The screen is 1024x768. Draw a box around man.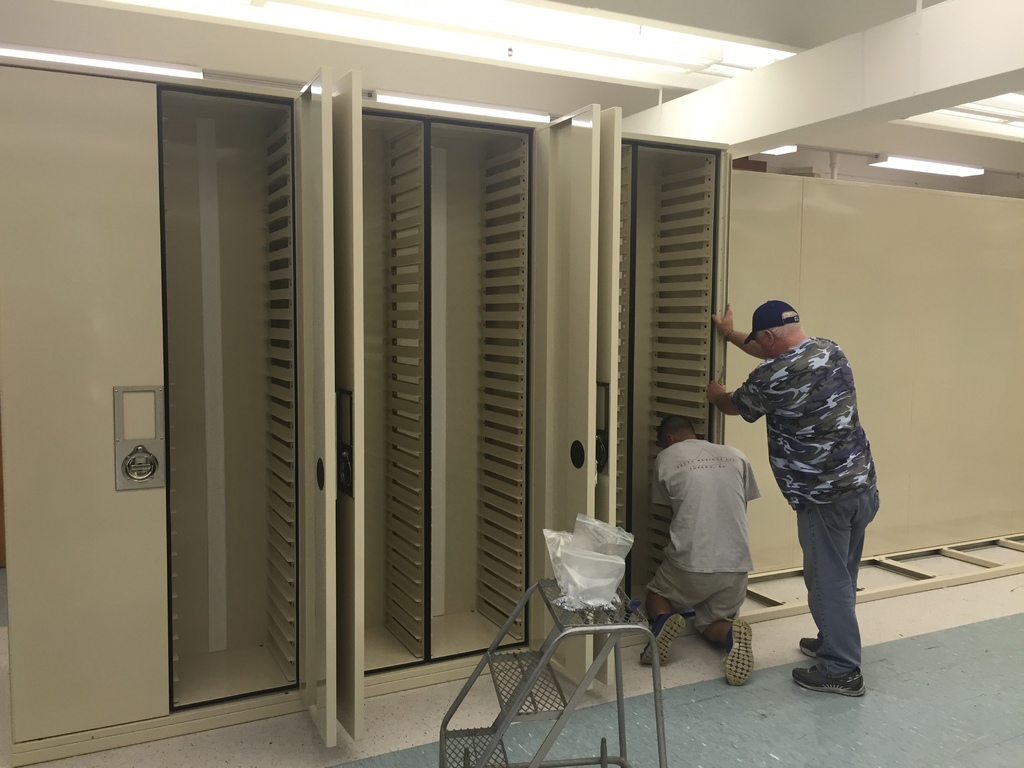
BBox(636, 413, 758, 684).
